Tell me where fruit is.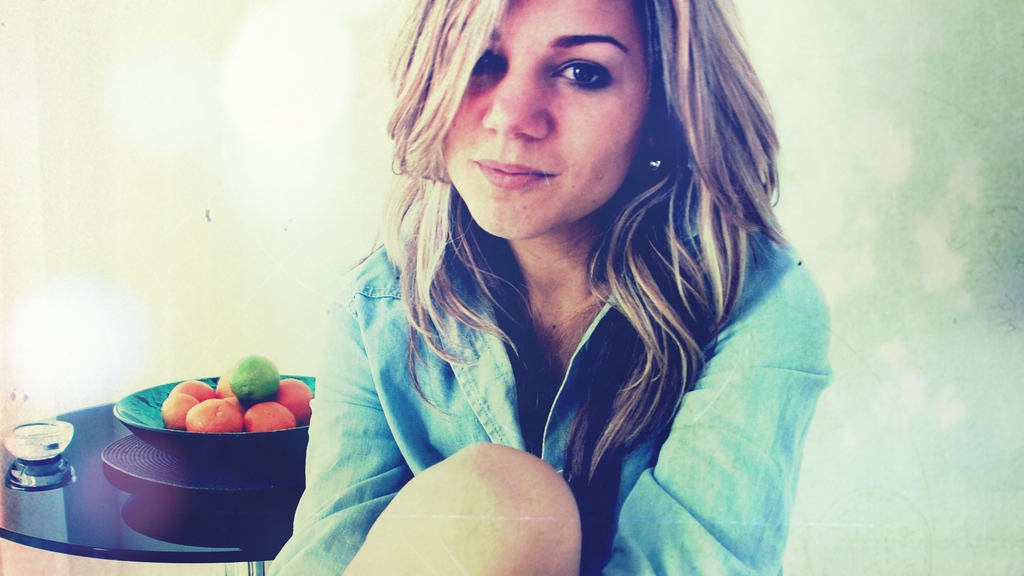
fruit is at left=243, top=397, right=297, bottom=433.
